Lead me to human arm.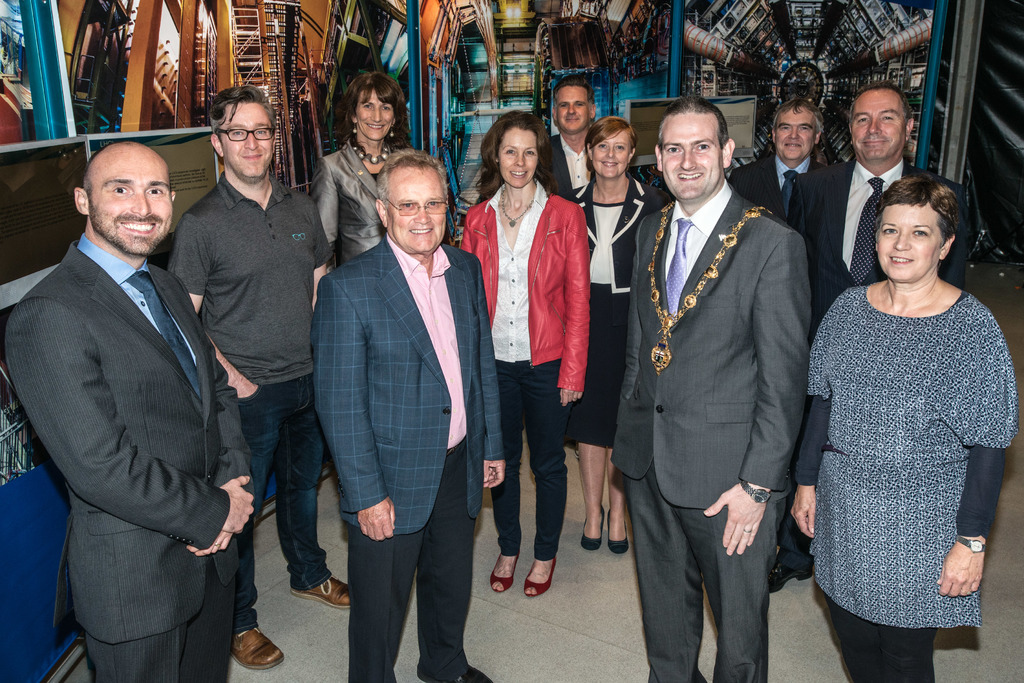
Lead to locate(554, 204, 590, 408).
